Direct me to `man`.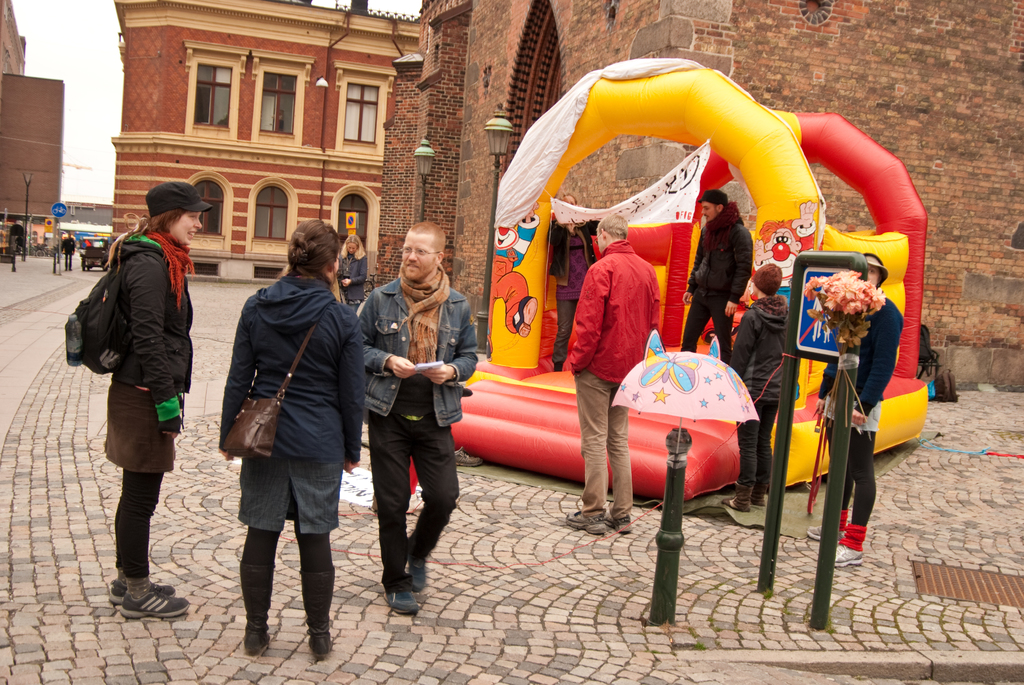
Direction: (left=673, top=181, right=755, bottom=359).
